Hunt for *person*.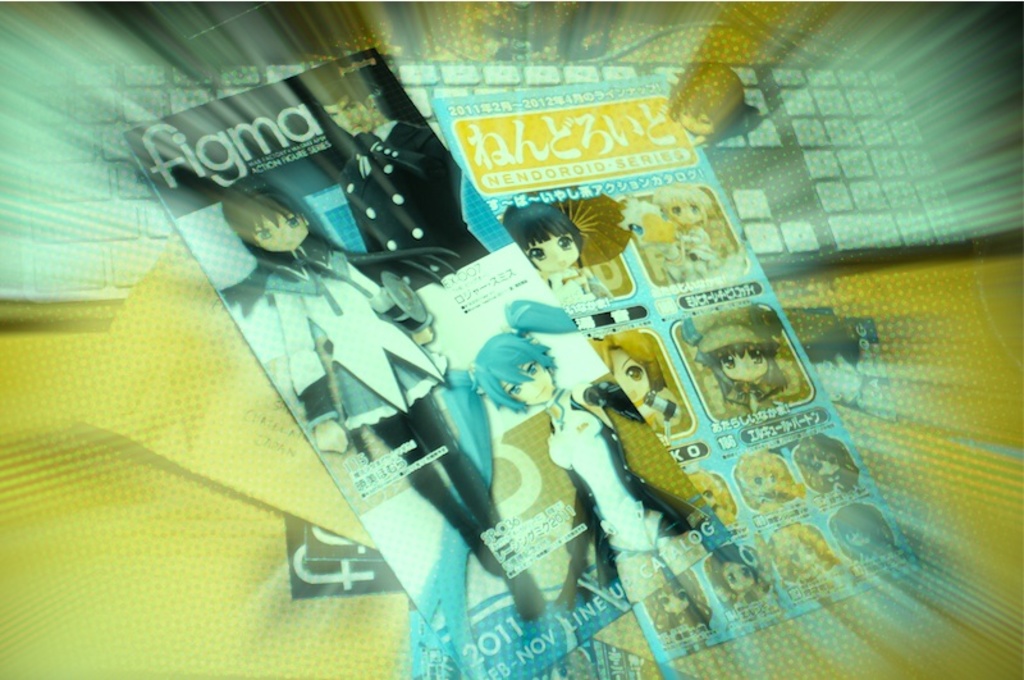
Hunted down at bbox=(657, 184, 726, 280).
